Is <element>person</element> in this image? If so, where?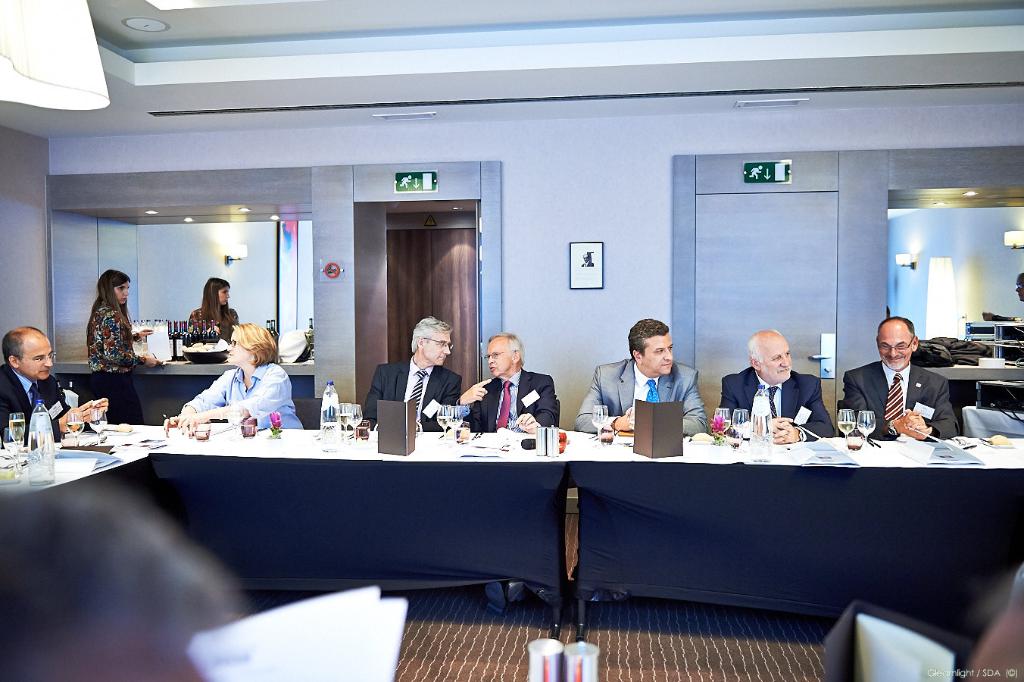
Yes, at <region>716, 333, 835, 448</region>.
